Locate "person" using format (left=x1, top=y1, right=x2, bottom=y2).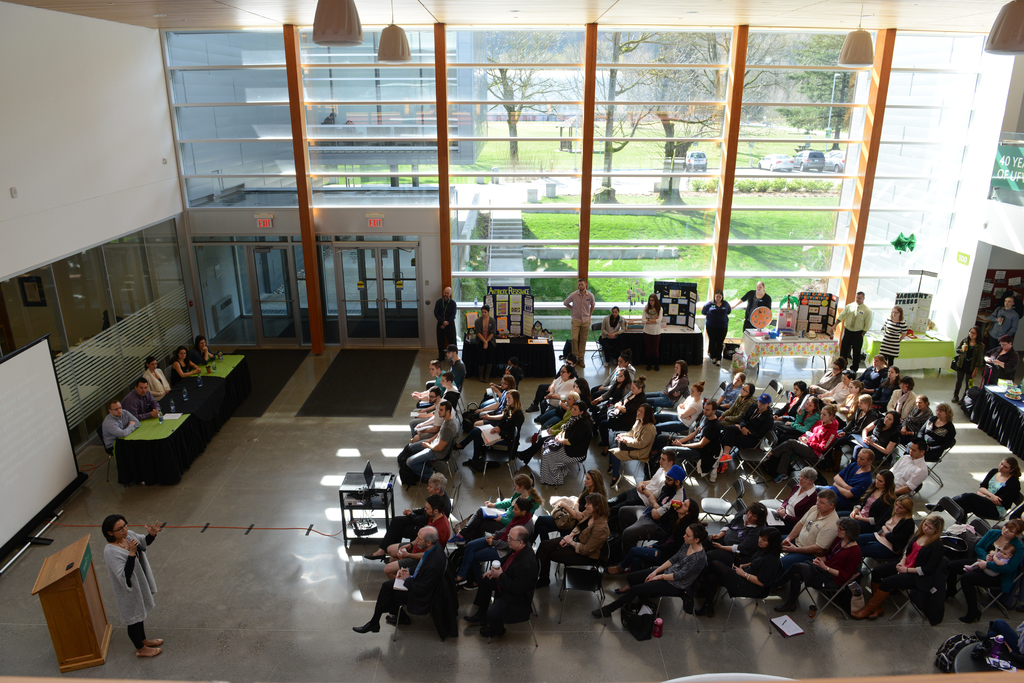
(left=983, top=282, right=1020, bottom=374).
